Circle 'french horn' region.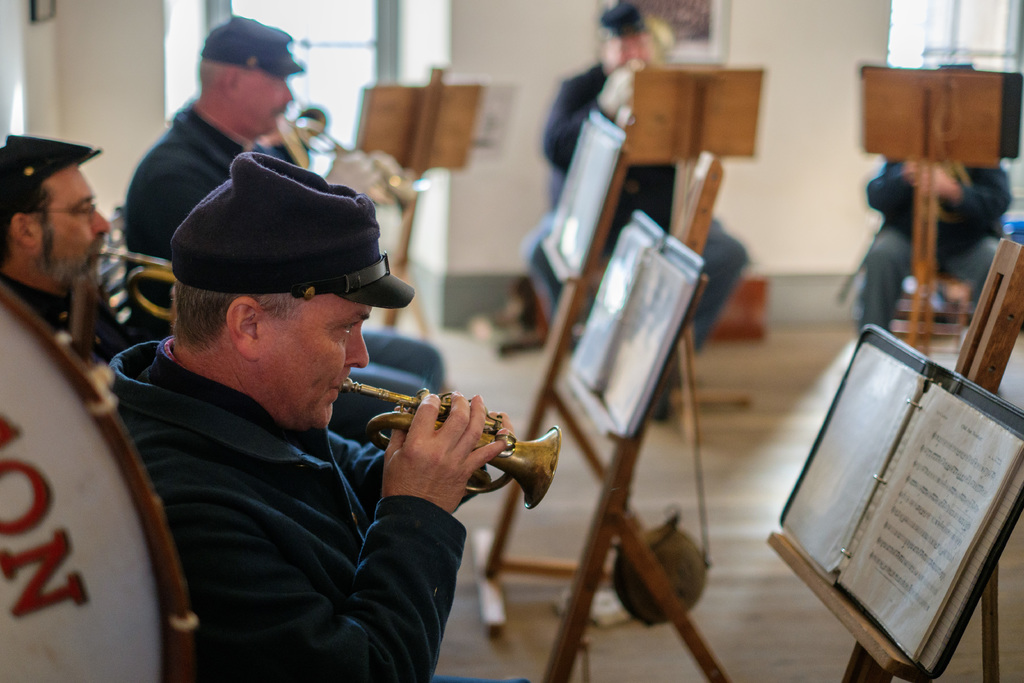
Region: [358, 367, 550, 514].
